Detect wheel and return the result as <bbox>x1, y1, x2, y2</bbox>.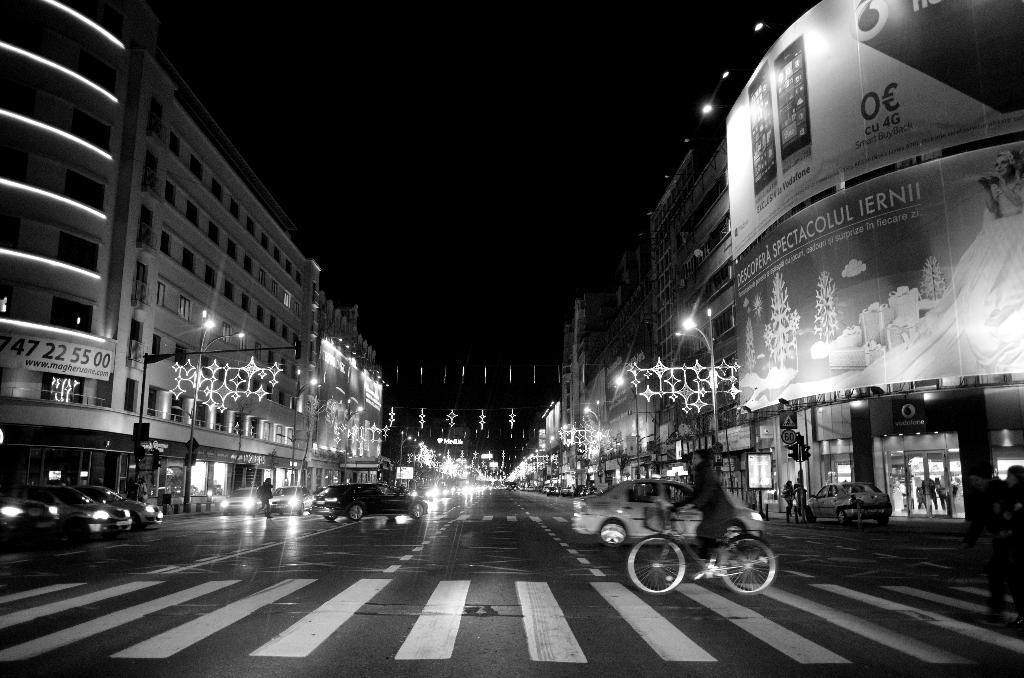
<bbox>591, 521, 633, 545</bbox>.
